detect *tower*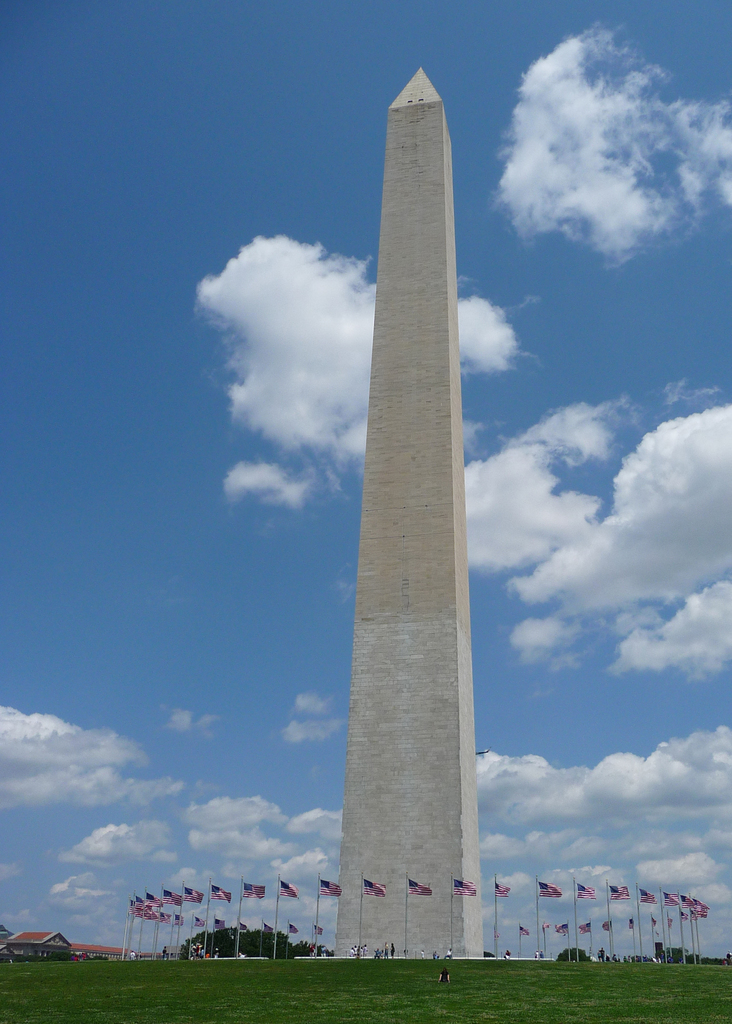
left=327, top=65, right=484, bottom=959
